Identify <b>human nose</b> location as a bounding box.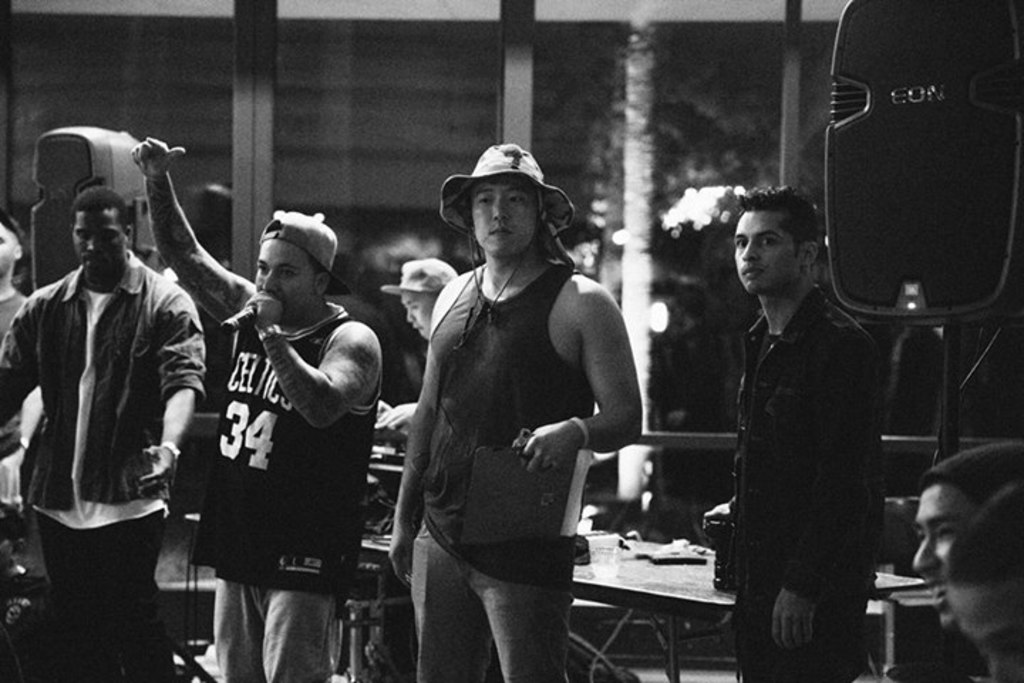
(407, 310, 417, 323).
